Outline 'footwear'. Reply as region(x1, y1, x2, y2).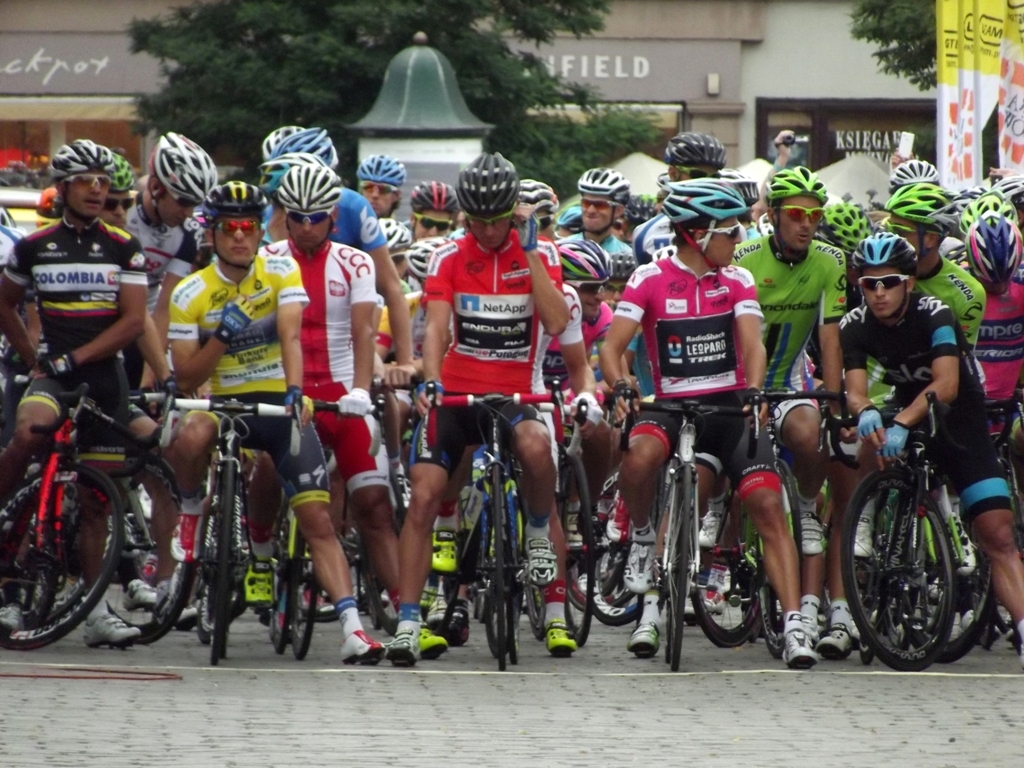
region(309, 592, 336, 623).
